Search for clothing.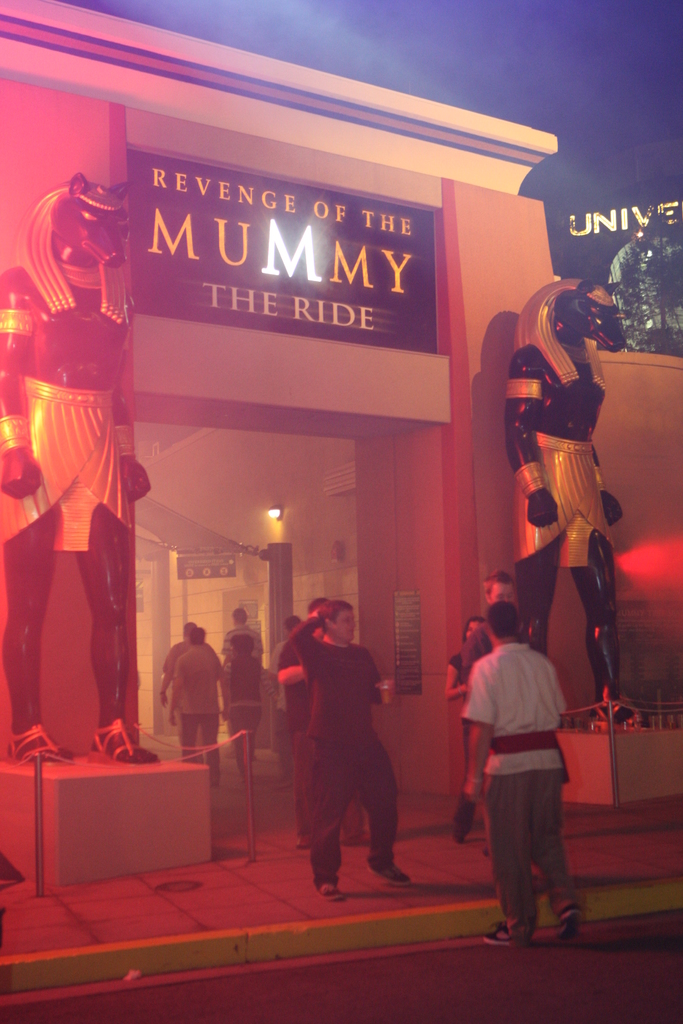
Found at 217, 652, 274, 767.
